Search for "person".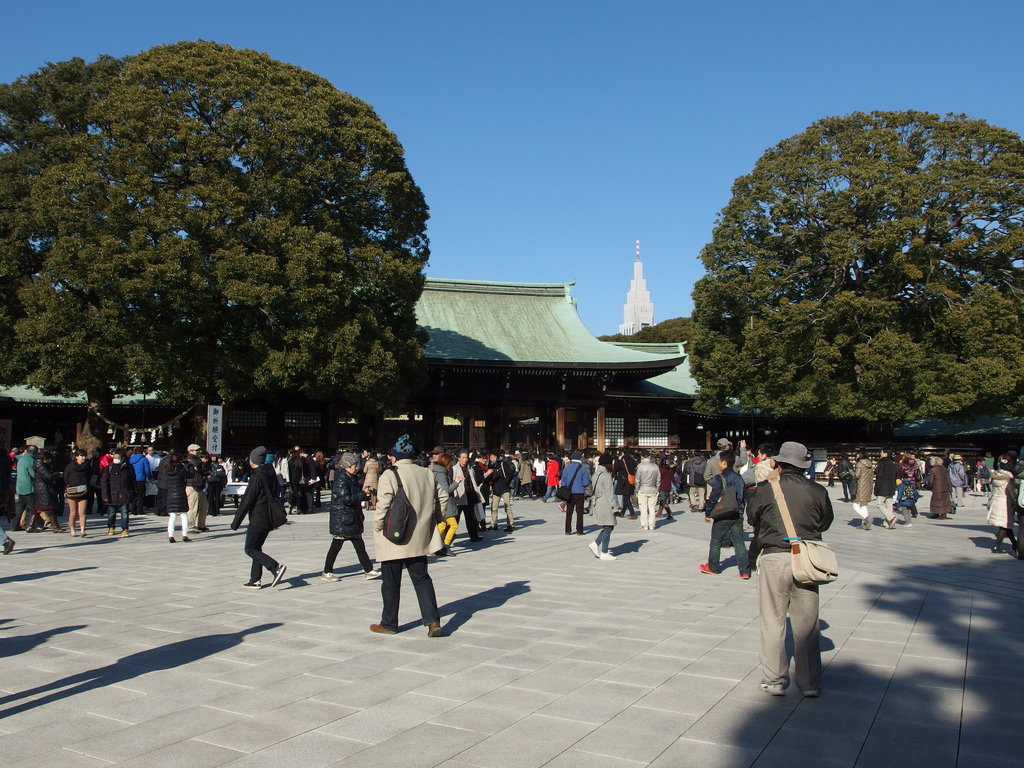
Found at bbox=[554, 449, 589, 539].
